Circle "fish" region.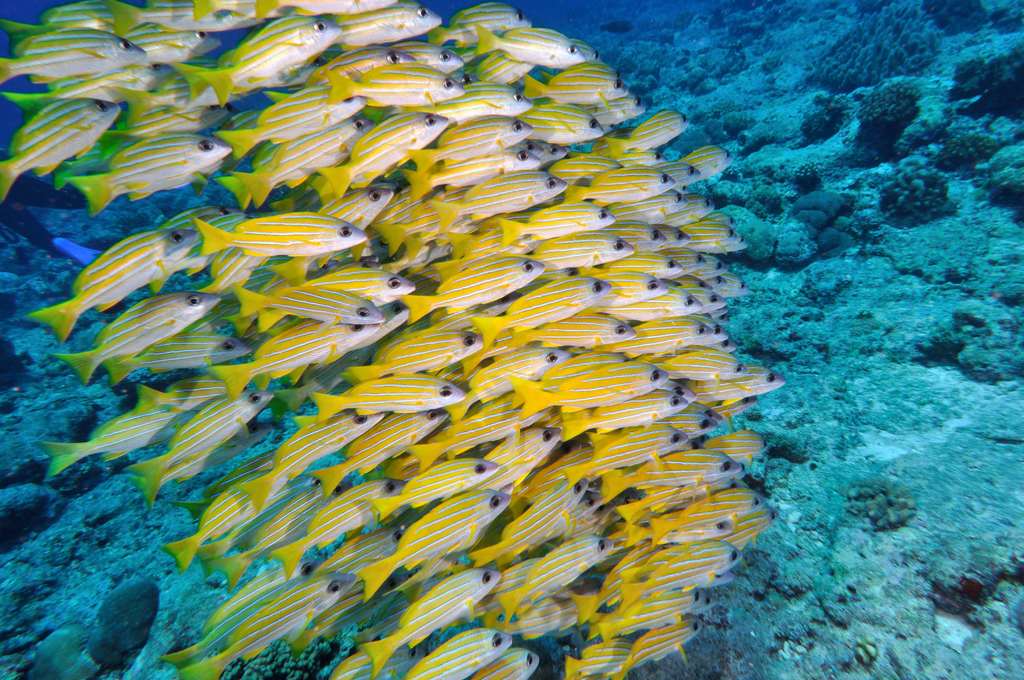
Region: (544,61,632,85).
